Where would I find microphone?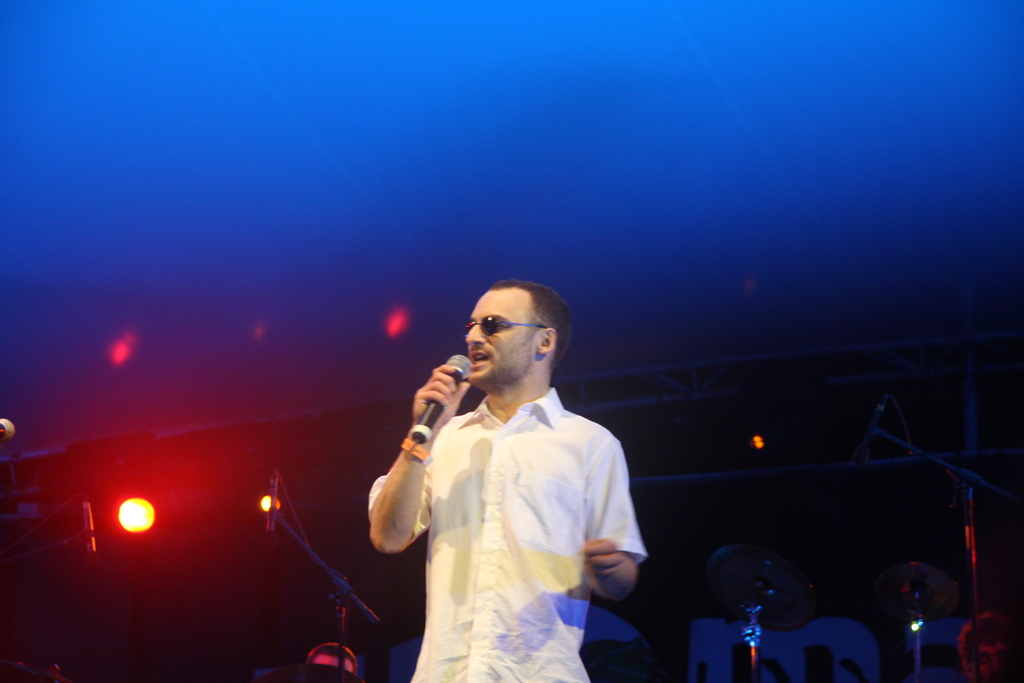
At (x1=405, y1=350, x2=477, y2=452).
